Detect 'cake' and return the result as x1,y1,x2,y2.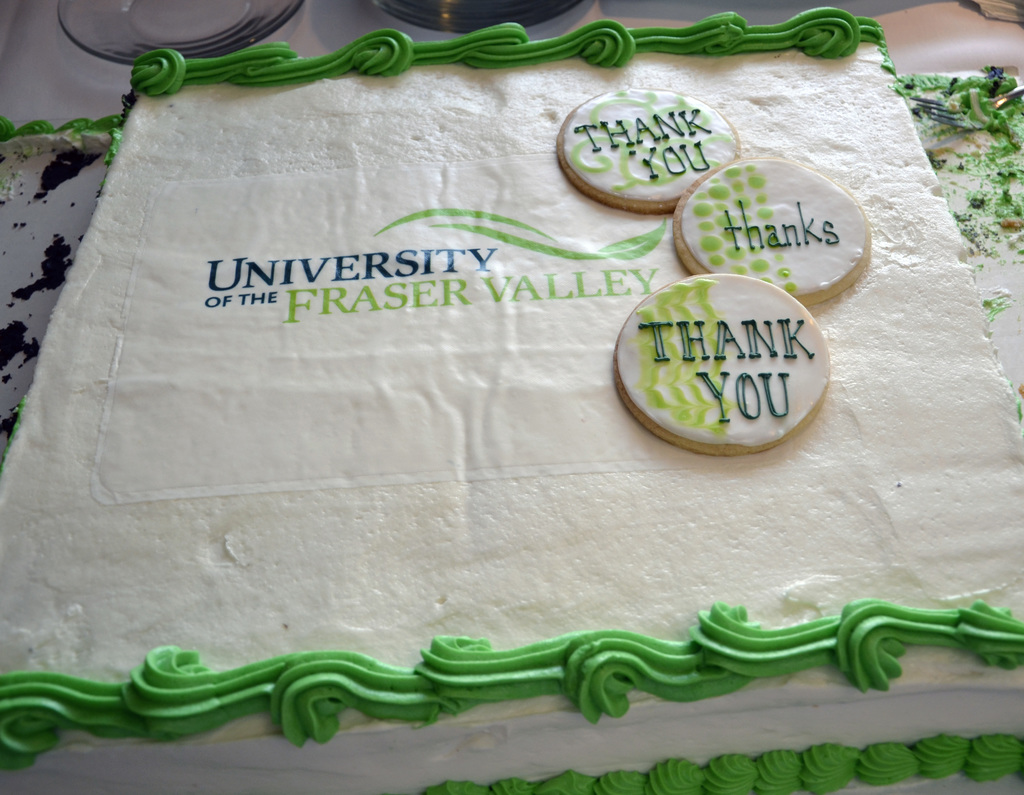
0,8,1023,794.
